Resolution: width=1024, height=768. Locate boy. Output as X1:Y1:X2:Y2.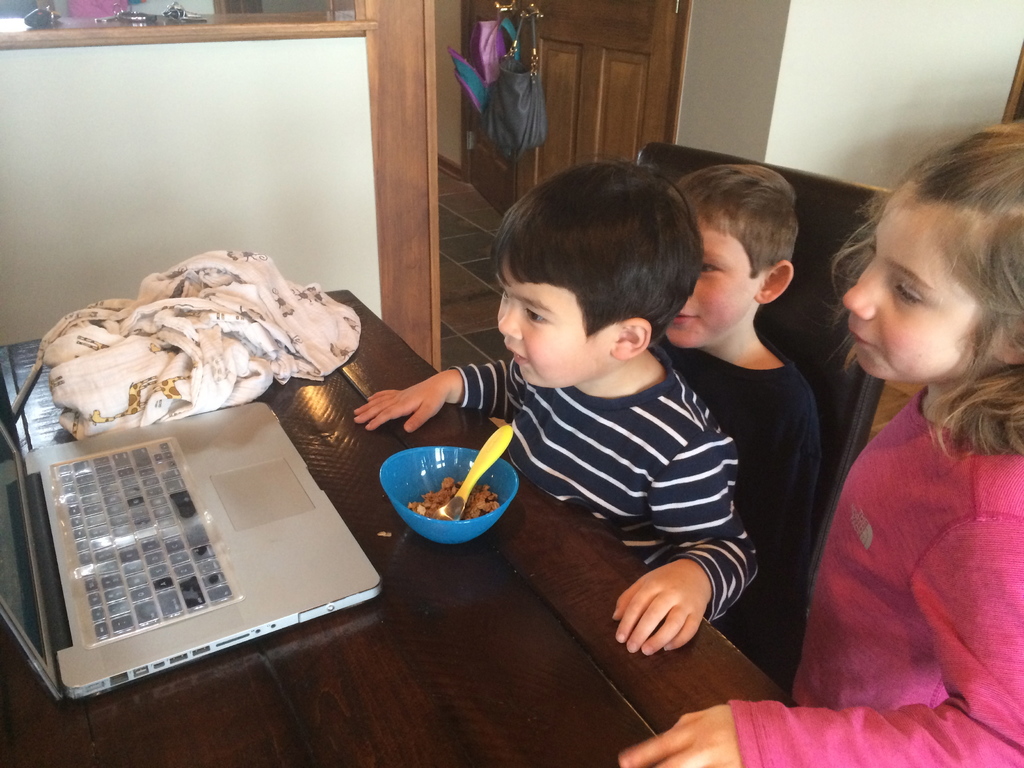
660:163:816:675.
